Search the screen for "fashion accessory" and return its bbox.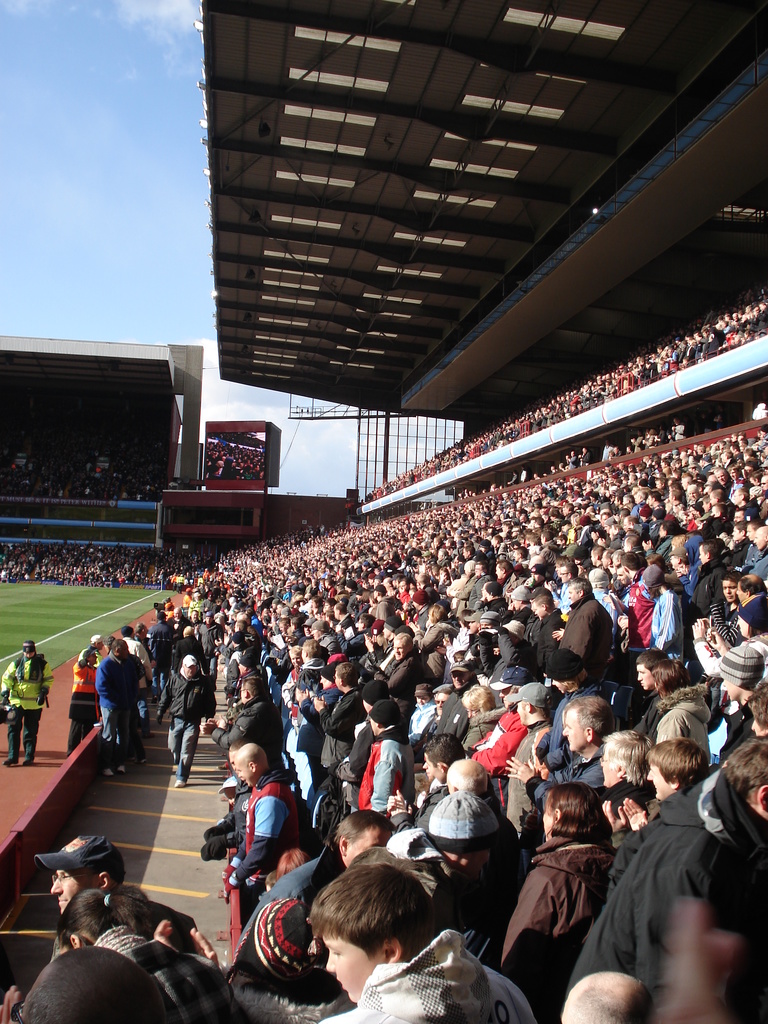
Found: box=[576, 514, 592, 526].
